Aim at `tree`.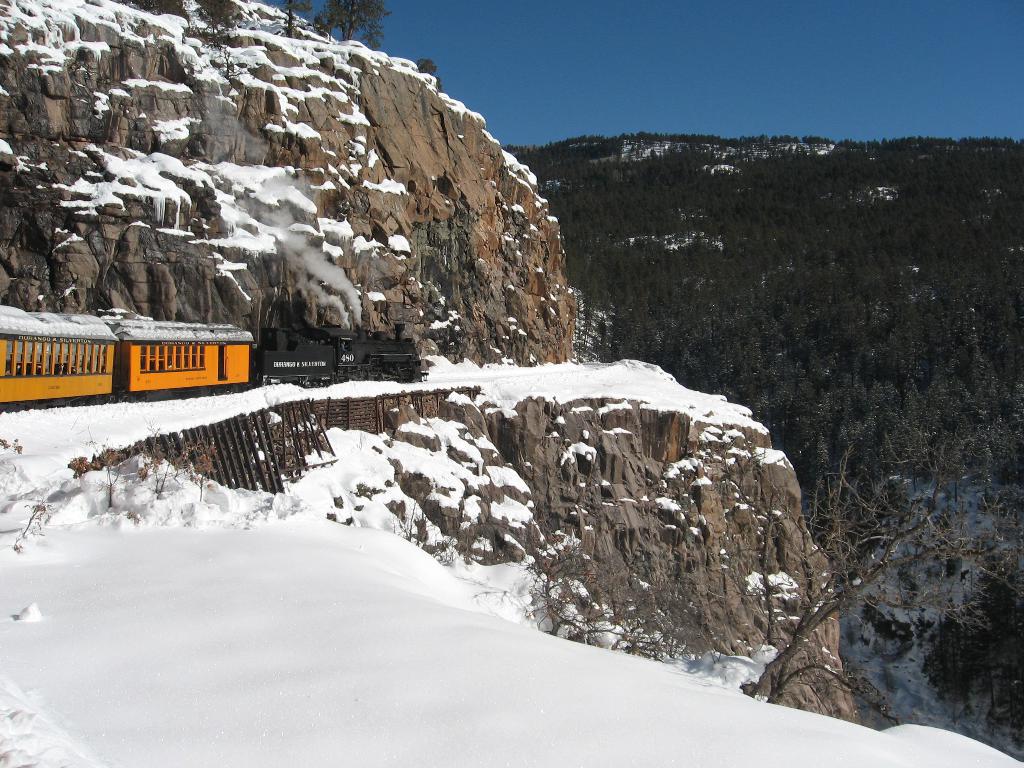
Aimed at (left=413, top=59, right=435, bottom=76).
